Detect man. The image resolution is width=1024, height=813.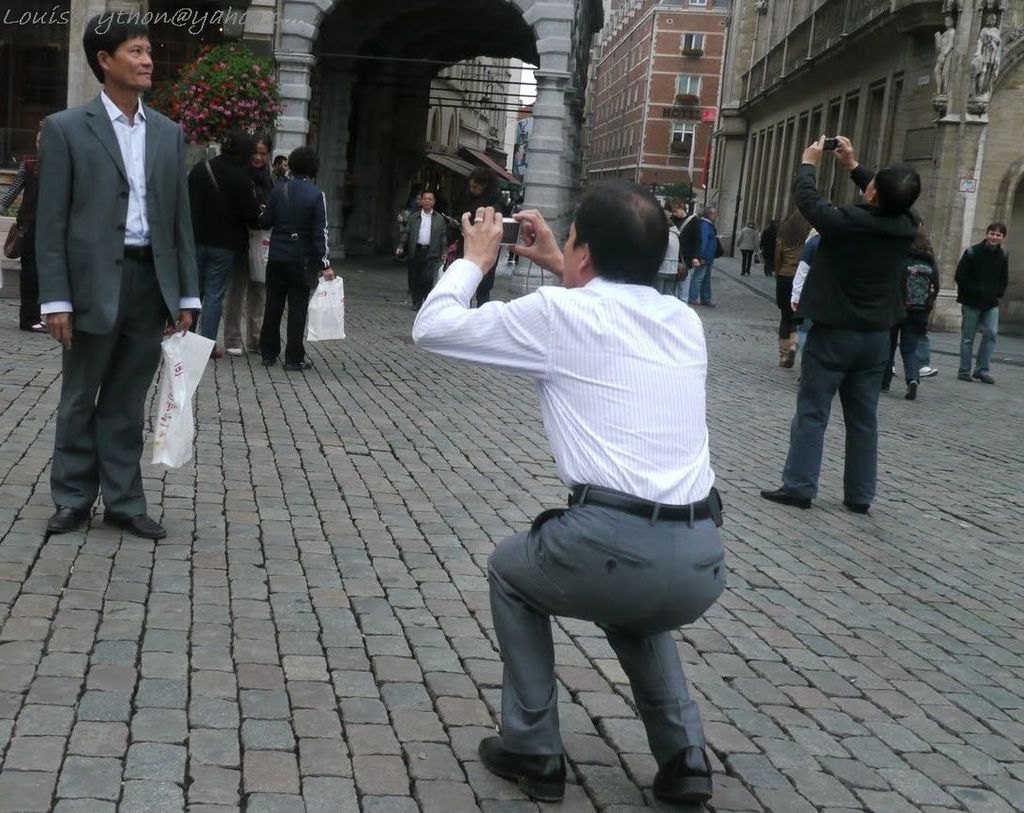
bbox=(402, 188, 448, 311).
